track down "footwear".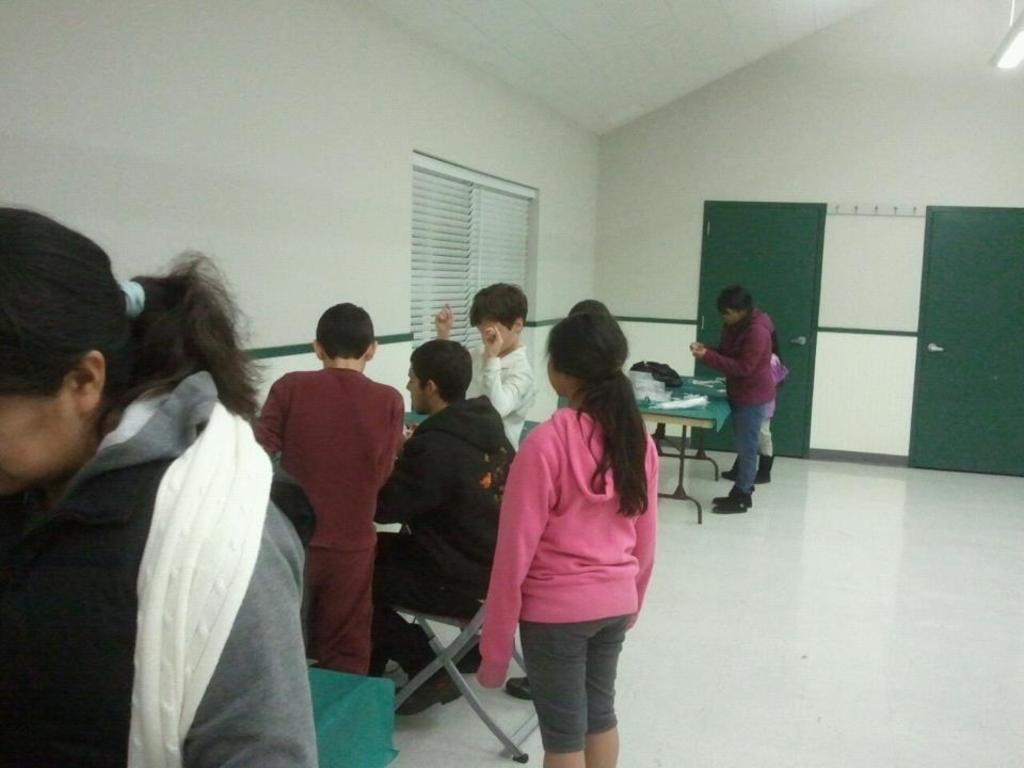
Tracked to [x1=720, y1=455, x2=740, y2=484].
